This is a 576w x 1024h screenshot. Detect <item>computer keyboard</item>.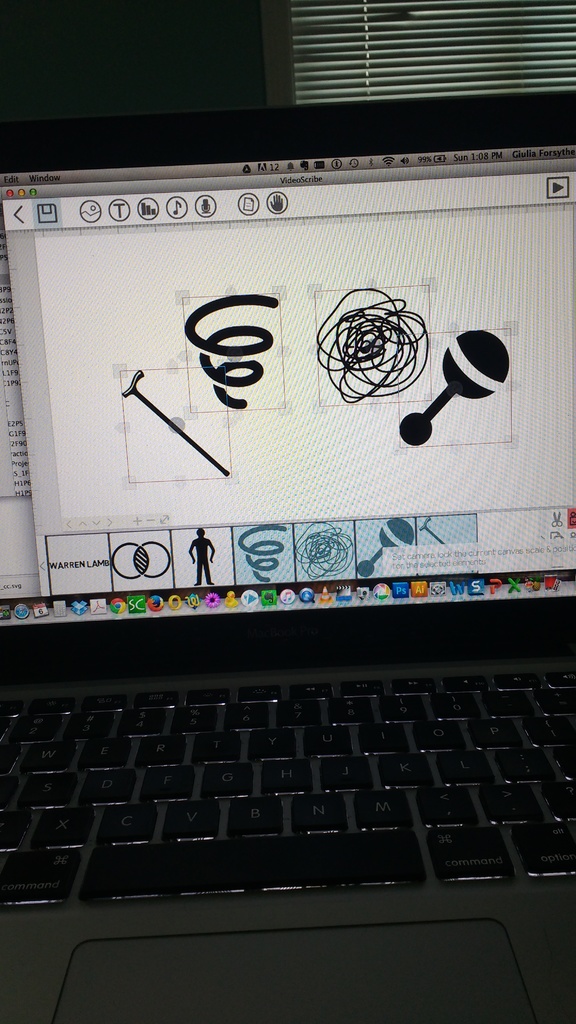
locate(0, 669, 575, 917).
